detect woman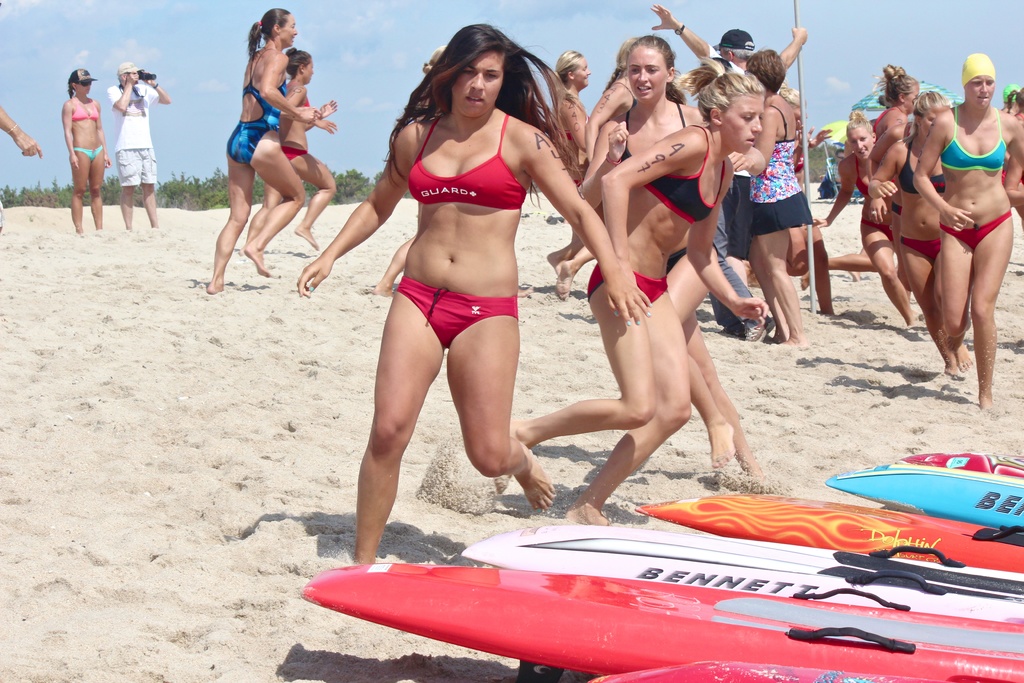
[left=65, top=68, right=107, bottom=235]
